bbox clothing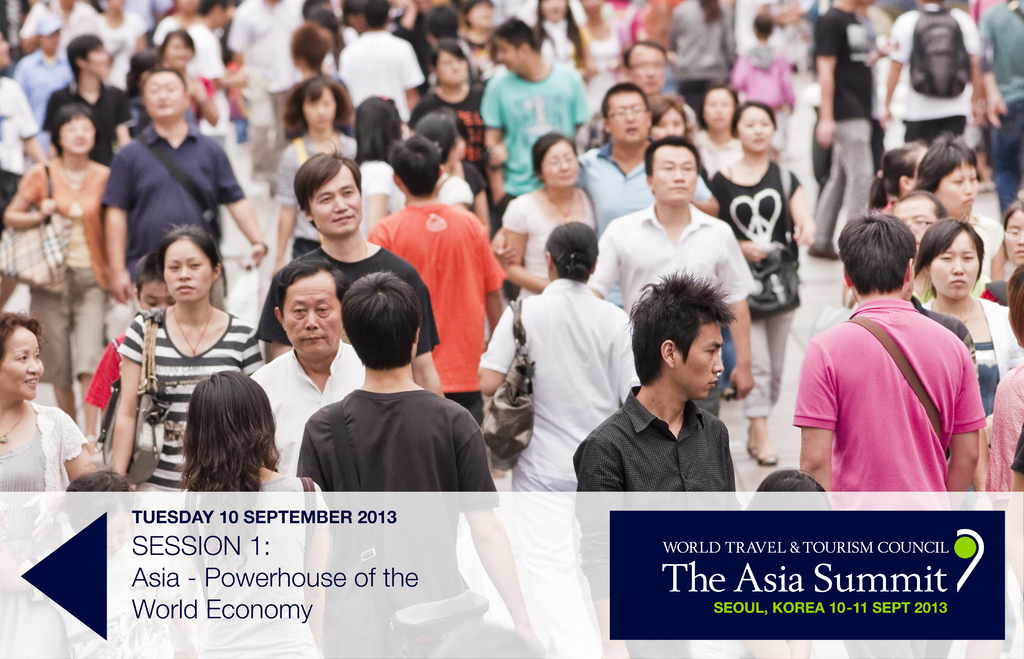
[972,0,1023,211]
